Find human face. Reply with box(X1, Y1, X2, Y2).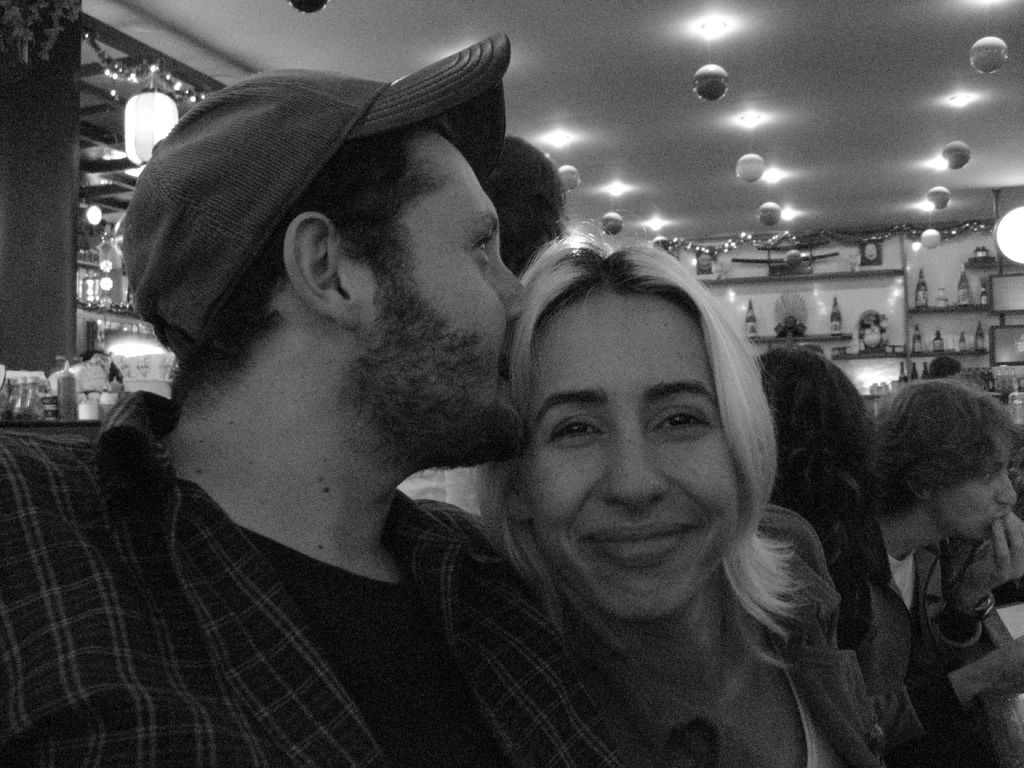
box(341, 121, 541, 476).
